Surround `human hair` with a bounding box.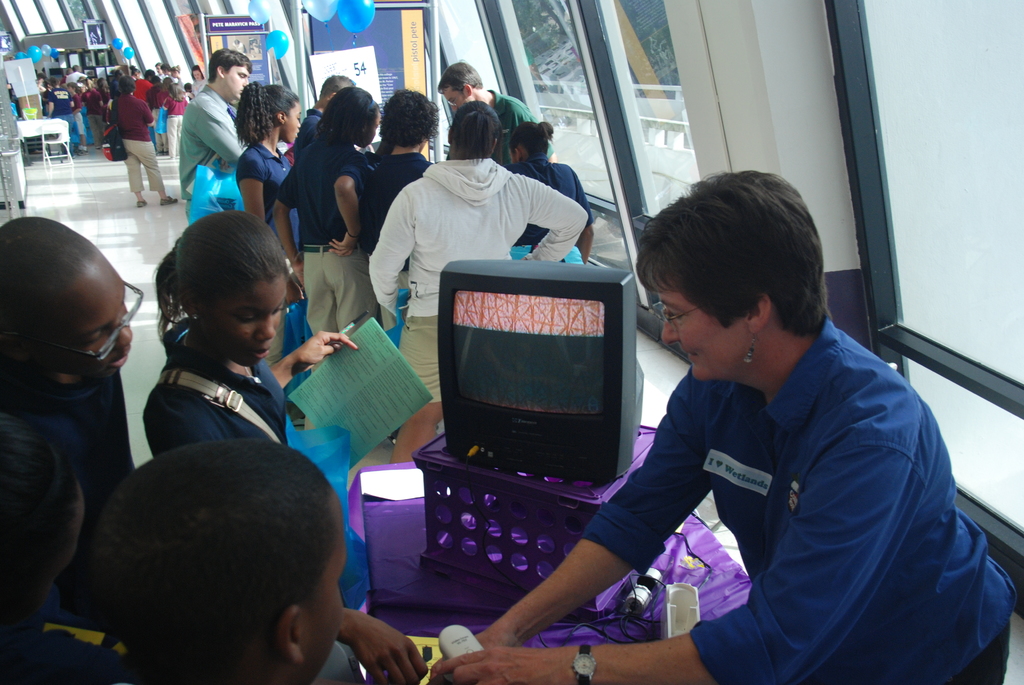
<bbox>632, 172, 830, 340</bbox>.
